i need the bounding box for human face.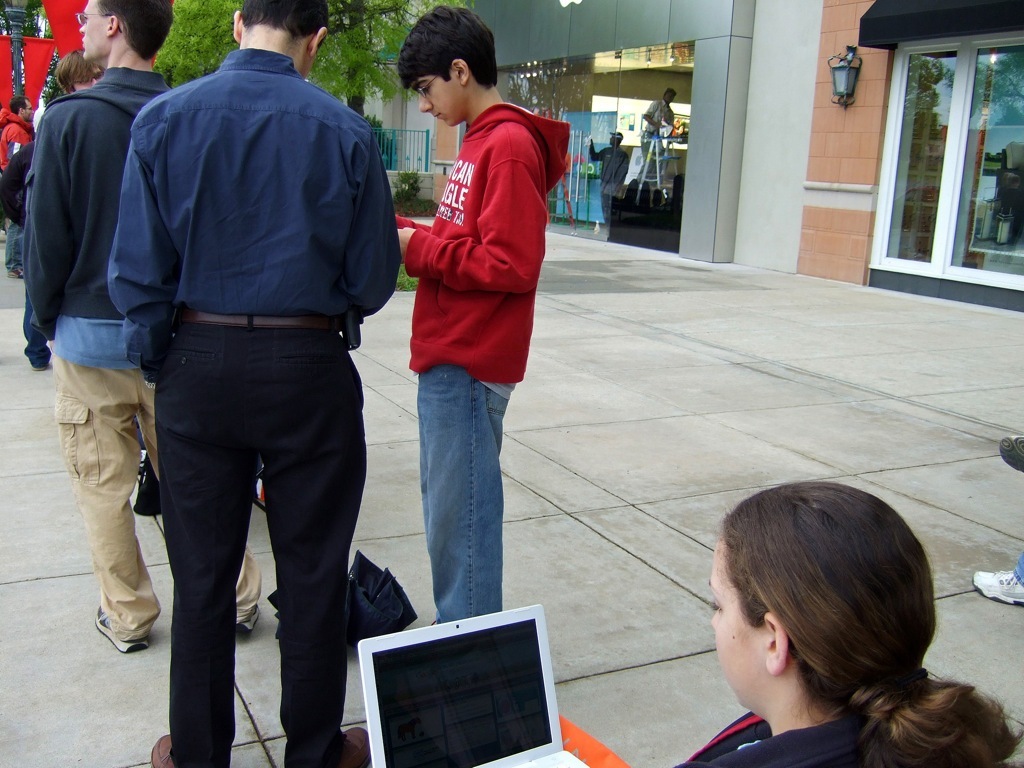
Here it is: {"x1": 78, "y1": 0, "x2": 103, "y2": 64}.
